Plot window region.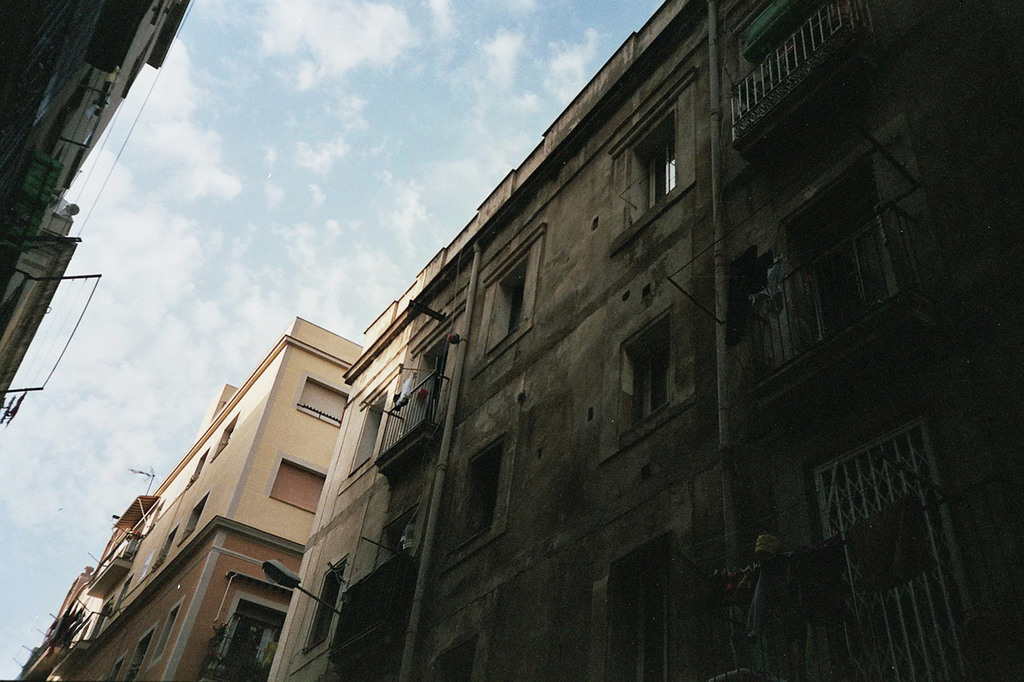
Plotted at Rect(290, 556, 349, 670).
